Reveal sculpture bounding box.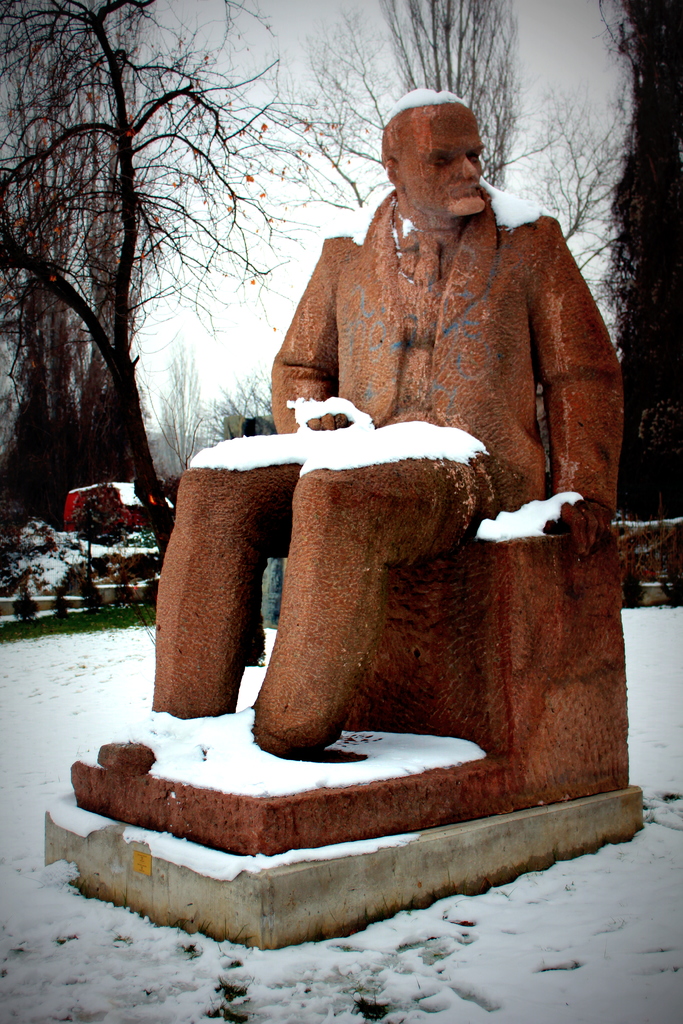
Revealed: {"x1": 128, "y1": 108, "x2": 643, "y2": 874}.
